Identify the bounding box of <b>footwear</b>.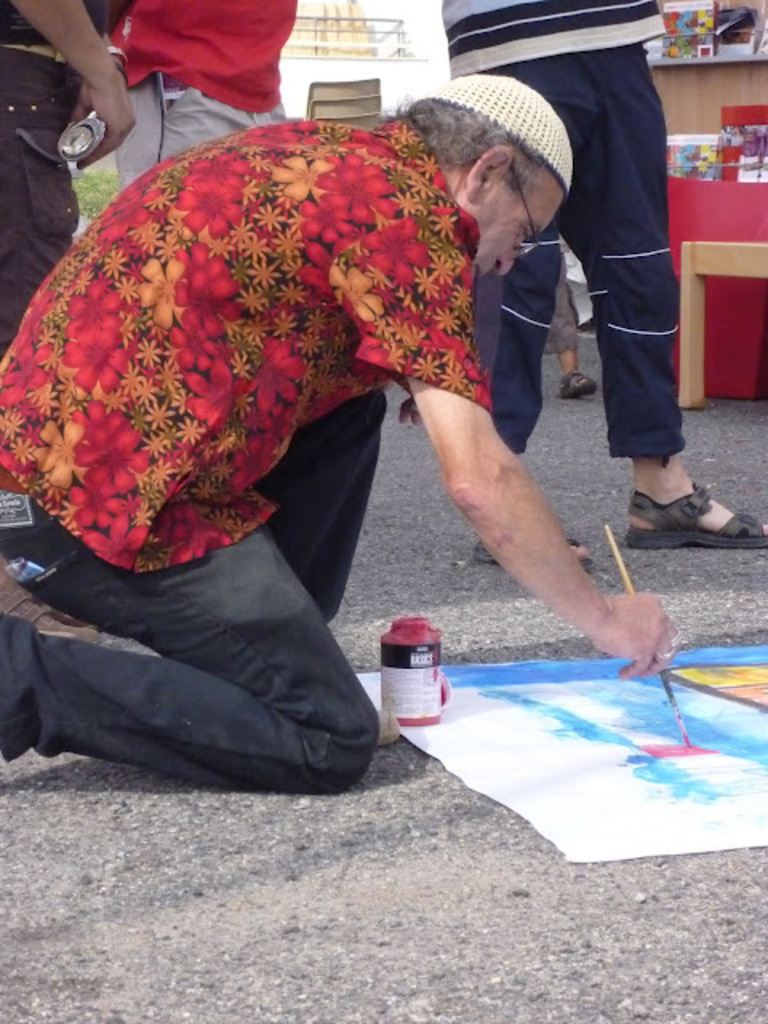
[0, 528, 101, 643].
